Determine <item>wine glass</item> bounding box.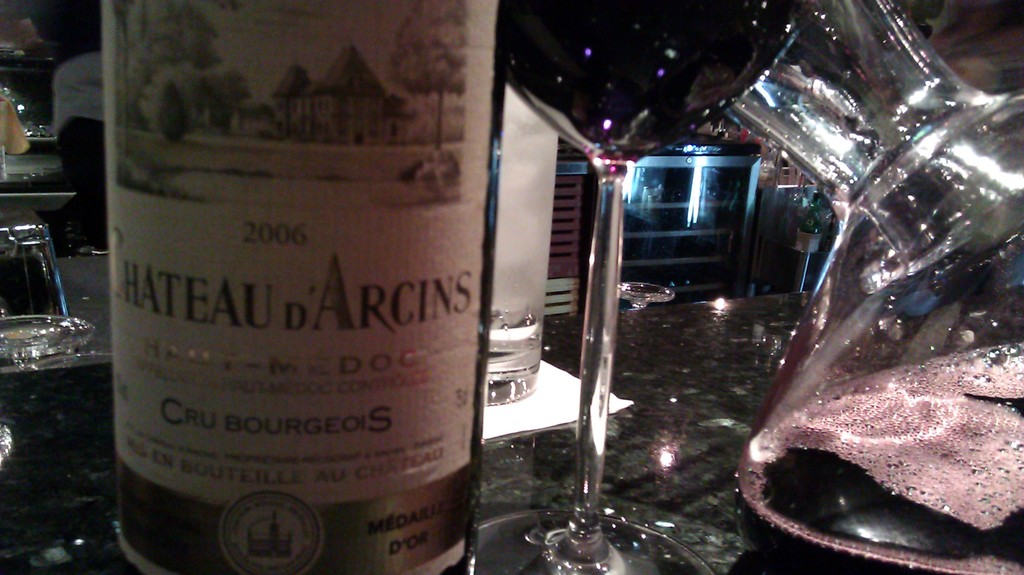
Determined: rect(478, 84, 566, 410).
